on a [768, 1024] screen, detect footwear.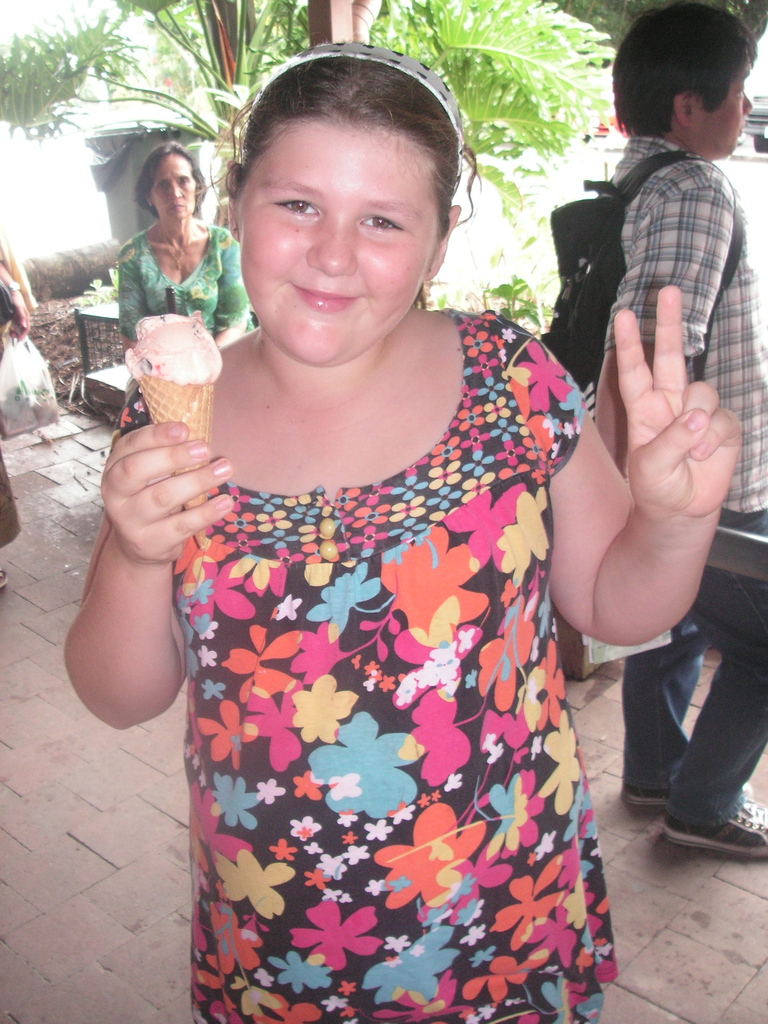
locate(625, 780, 675, 808).
